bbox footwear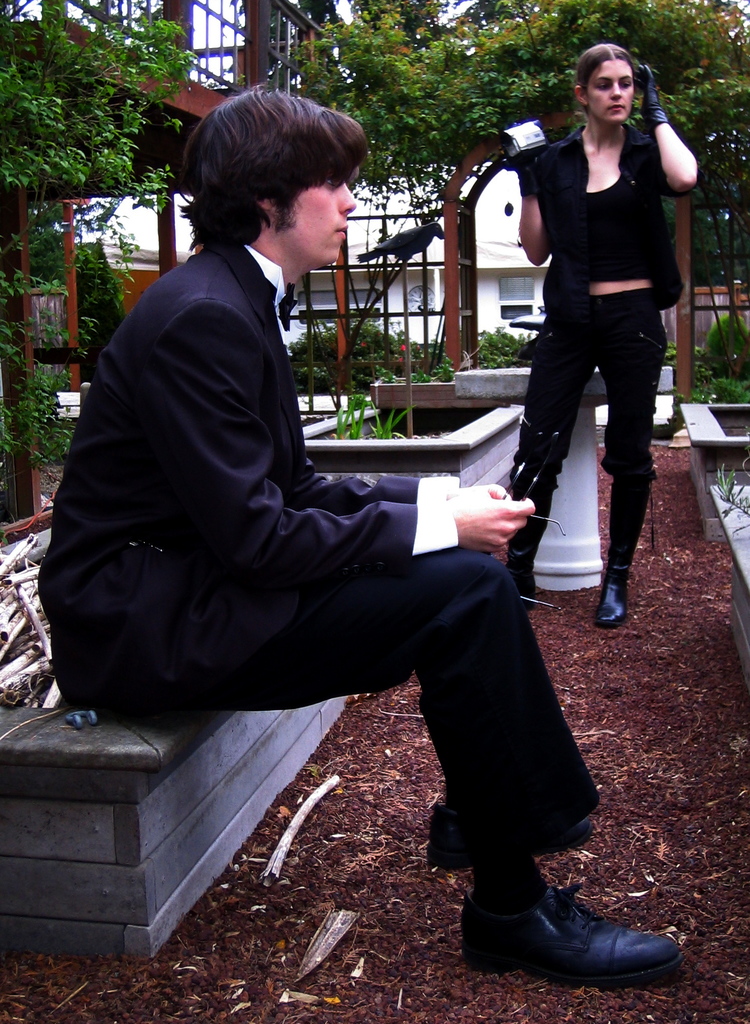
locate(426, 806, 599, 876)
